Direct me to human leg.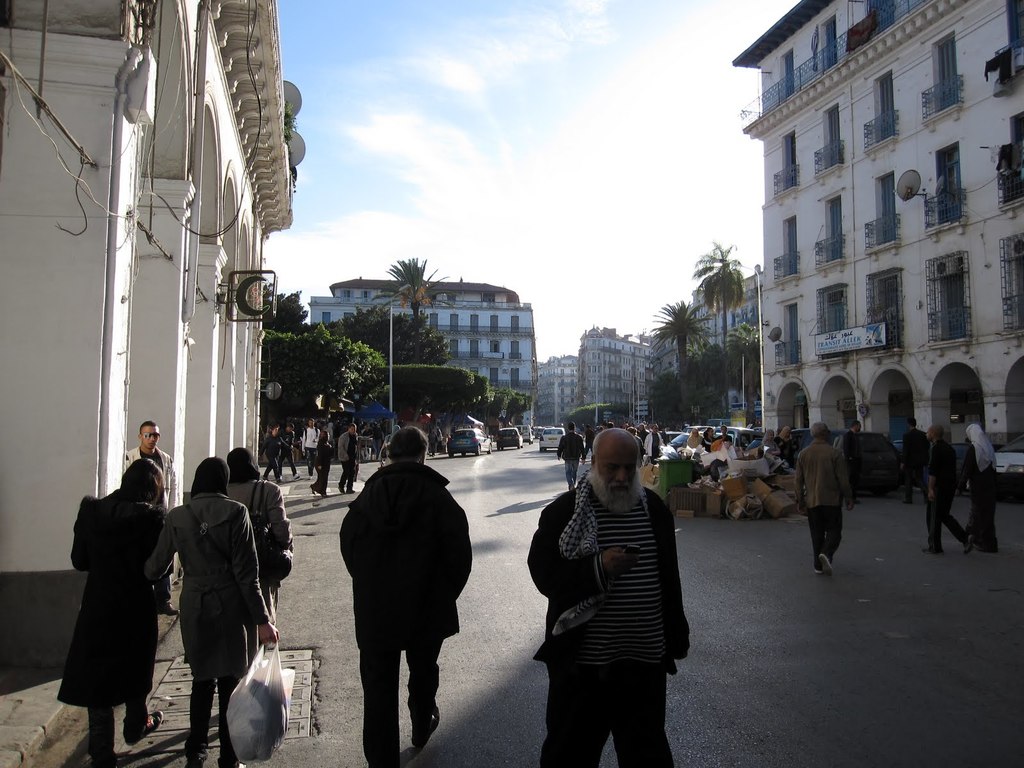
Direction: rect(218, 678, 239, 760).
